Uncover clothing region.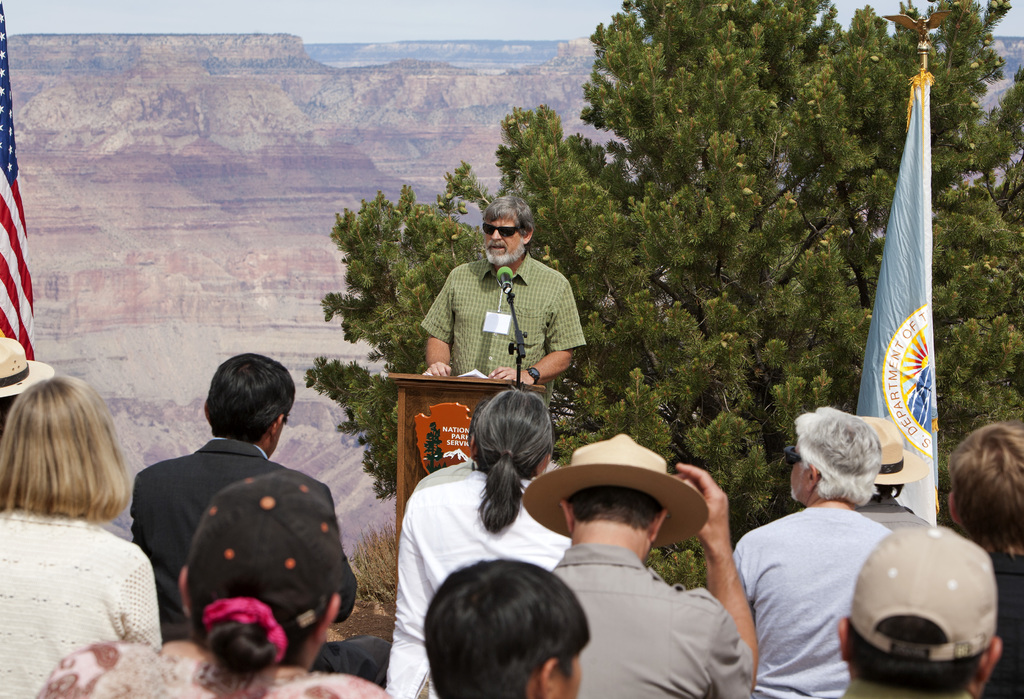
Uncovered: (548,554,760,698).
